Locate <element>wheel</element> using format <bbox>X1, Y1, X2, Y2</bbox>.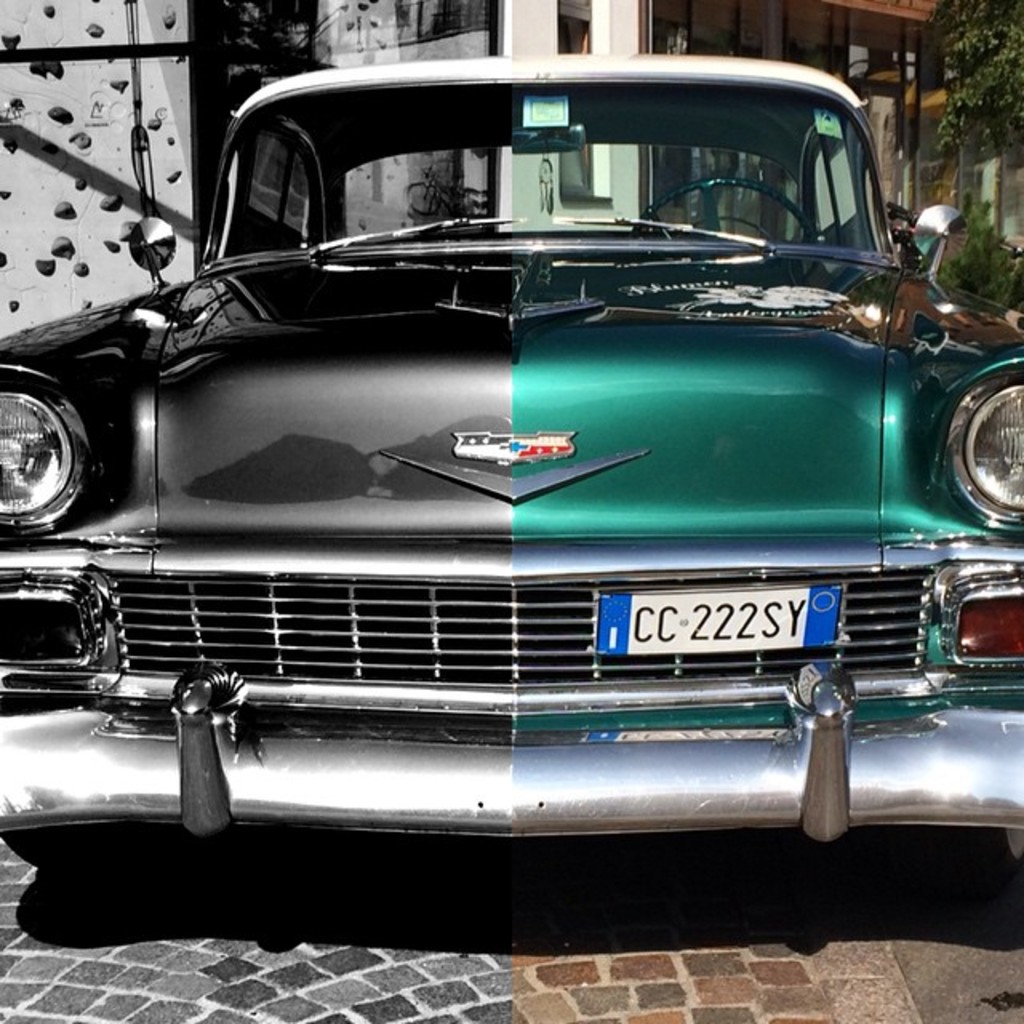
<bbox>638, 171, 819, 253</bbox>.
